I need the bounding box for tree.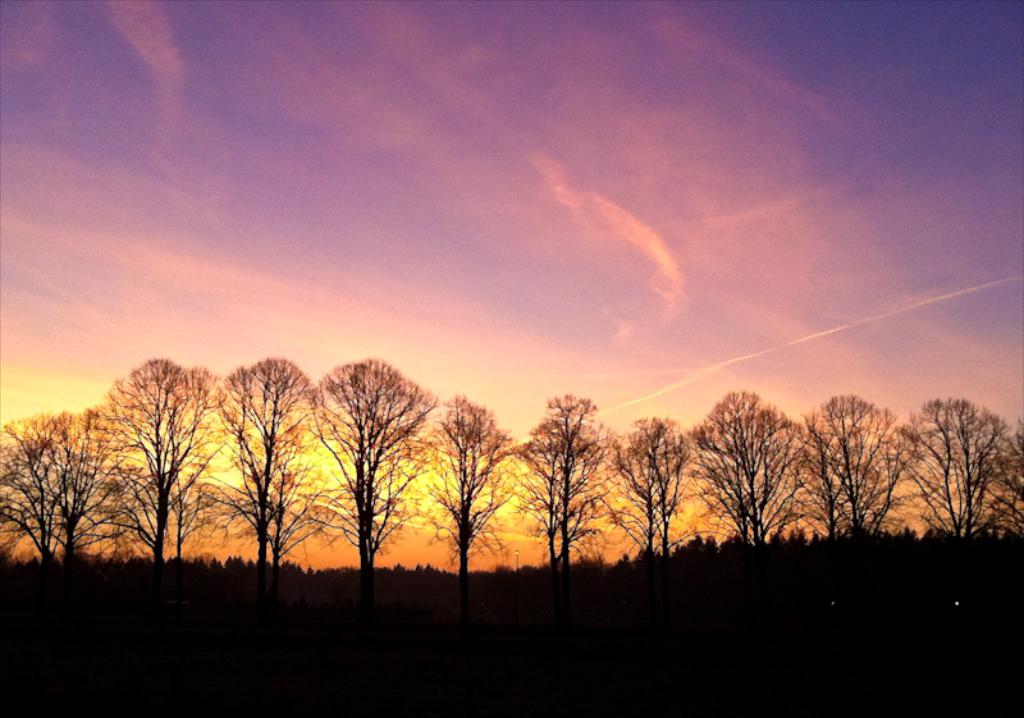
Here it is: (794, 385, 923, 545).
